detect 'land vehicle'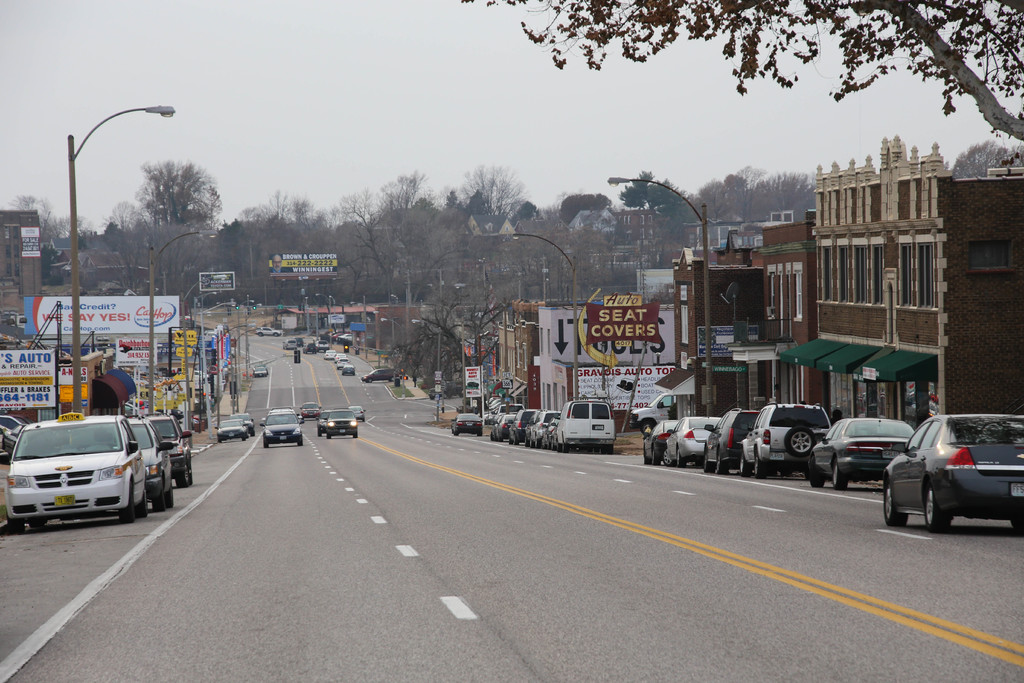
left=255, top=326, right=282, bottom=338
